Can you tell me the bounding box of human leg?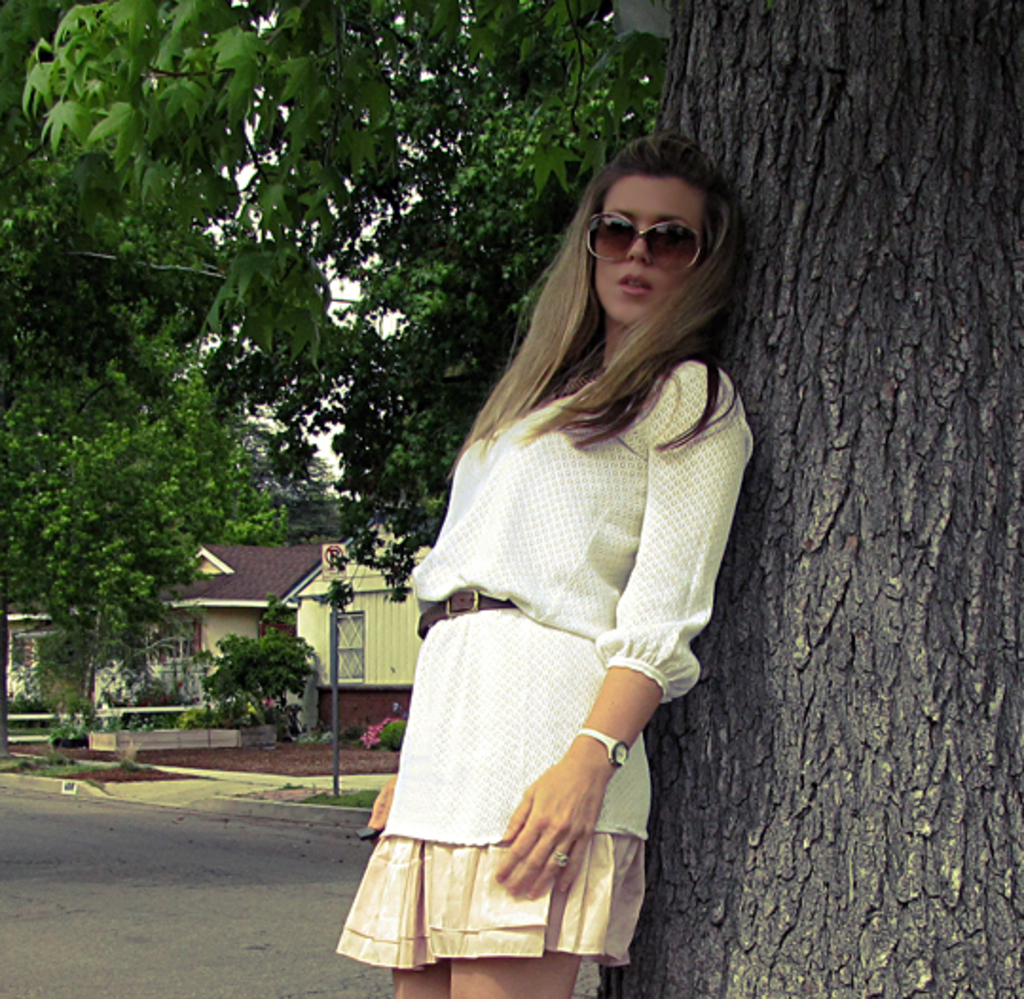
left=444, top=957, right=582, bottom=997.
